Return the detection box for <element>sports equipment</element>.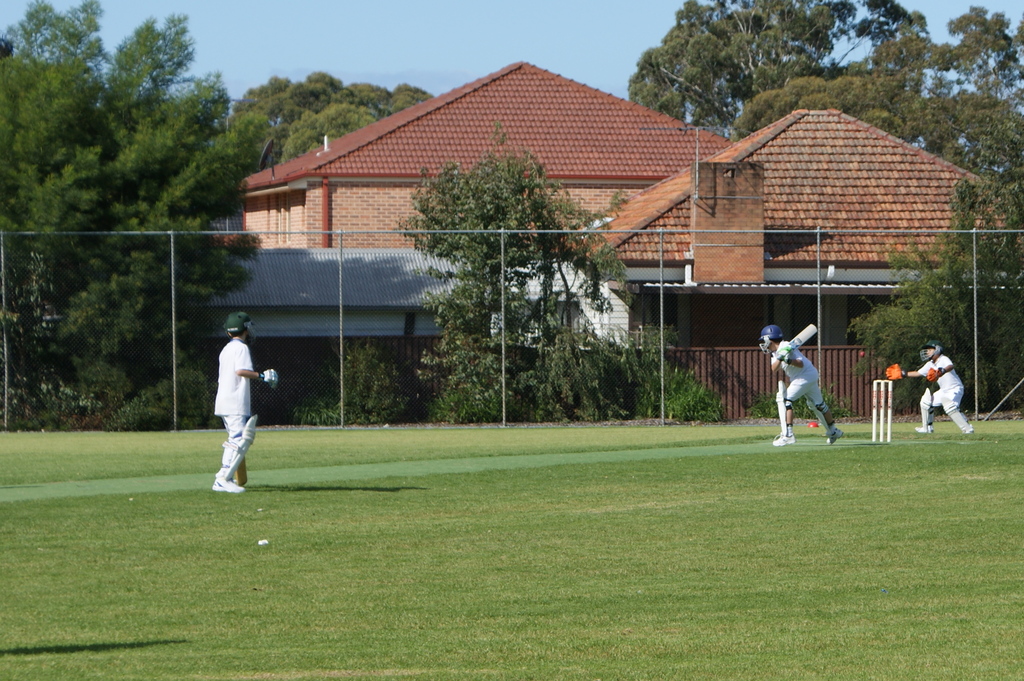
886:360:908:380.
